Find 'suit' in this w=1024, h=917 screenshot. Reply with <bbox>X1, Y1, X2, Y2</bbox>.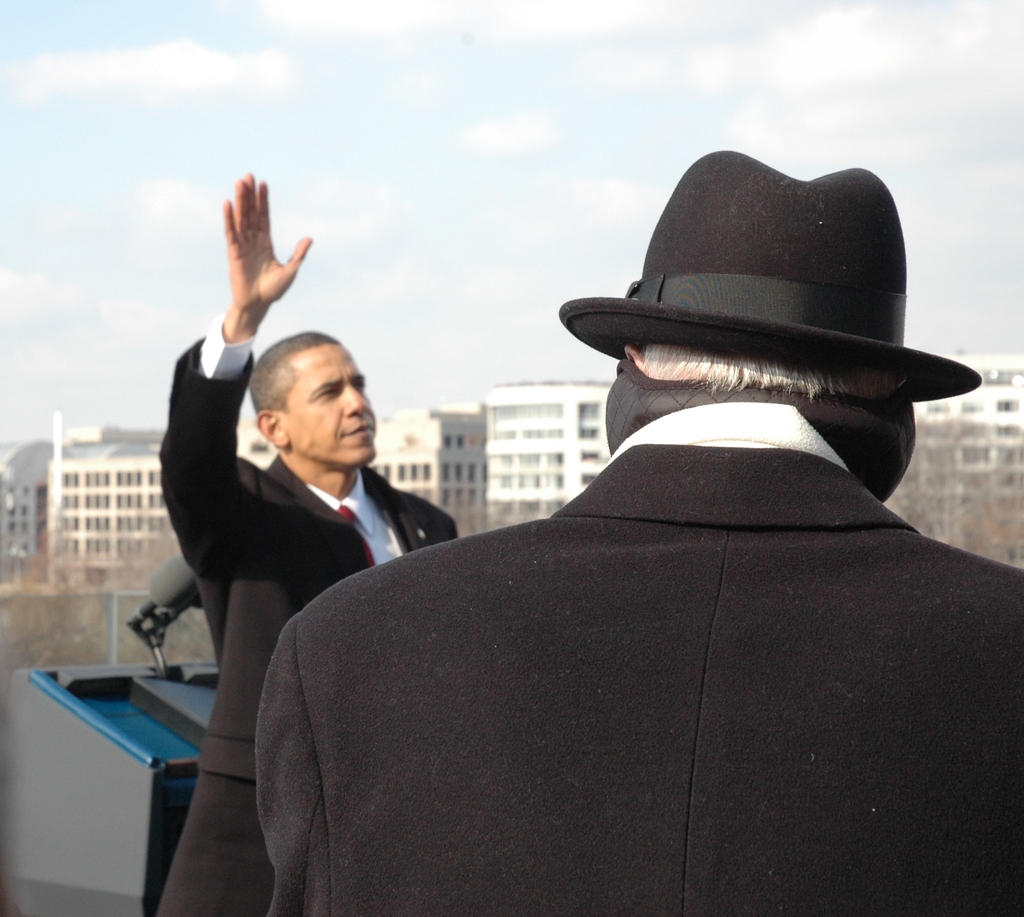
<bbox>157, 313, 461, 916</bbox>.
